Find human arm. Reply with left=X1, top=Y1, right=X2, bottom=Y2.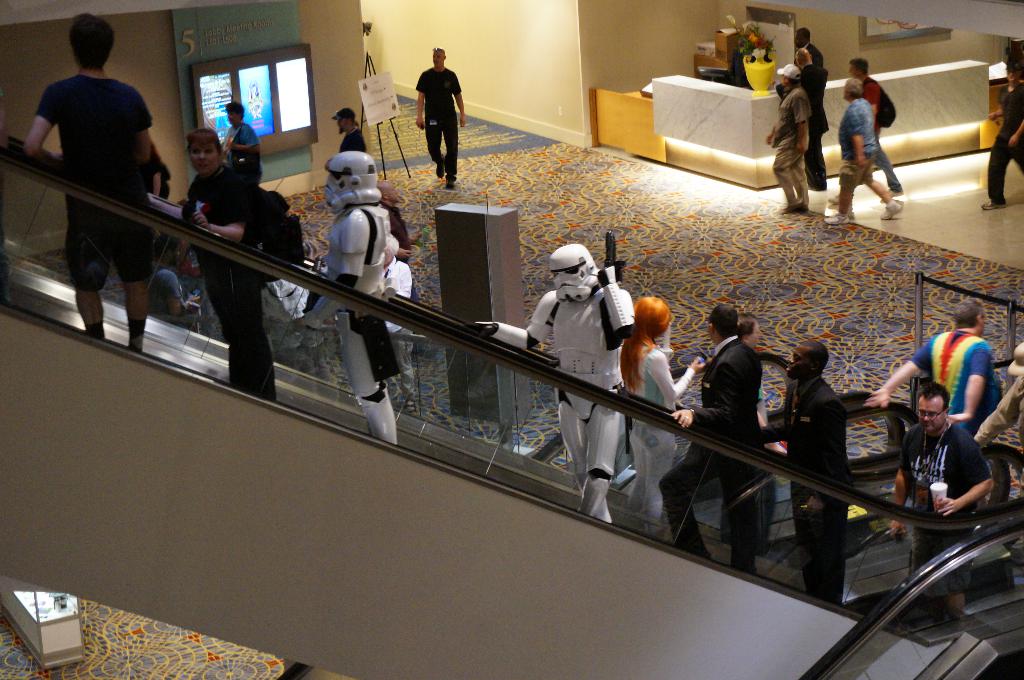
left=948, top=343, right=996, bottom=433.
